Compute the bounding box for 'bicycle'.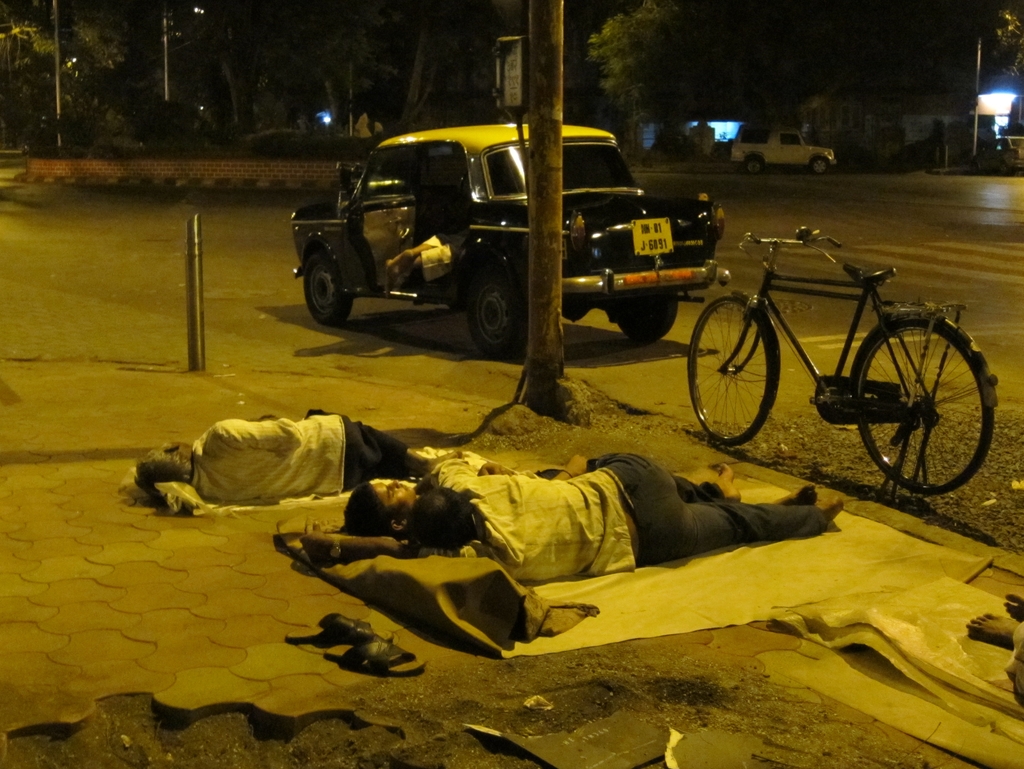
{"left": 676, "top": 218, "right": 998, "bottom": 508}.
